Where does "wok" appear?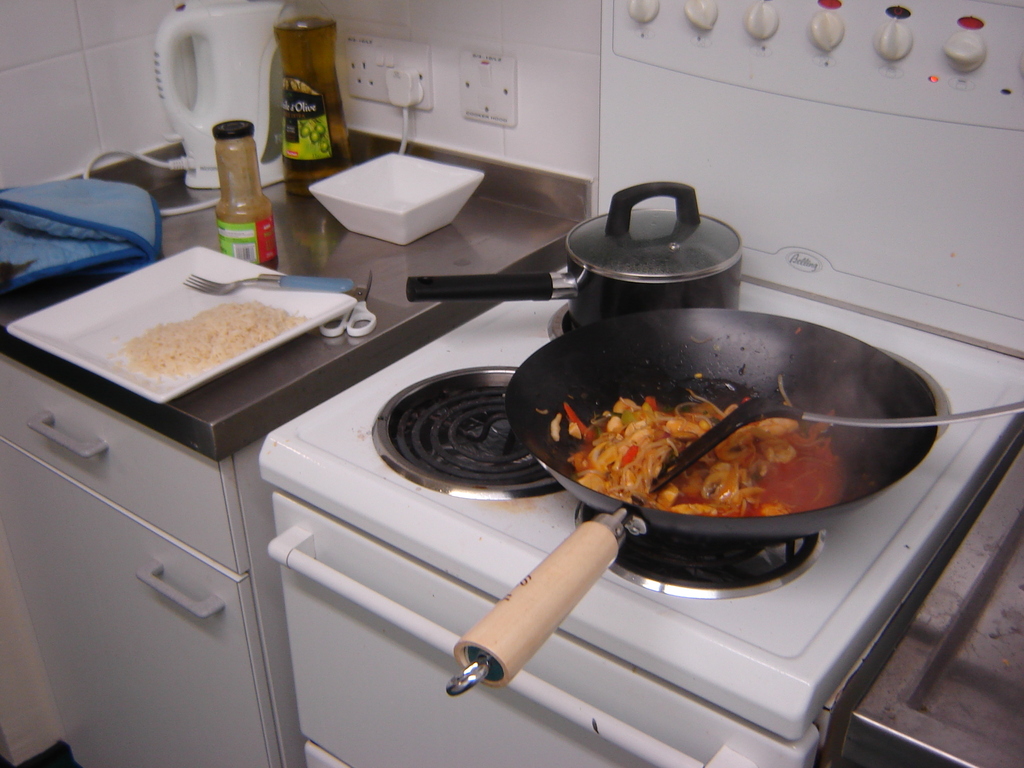
Appears at select_region(442, 299, 952, 700).
